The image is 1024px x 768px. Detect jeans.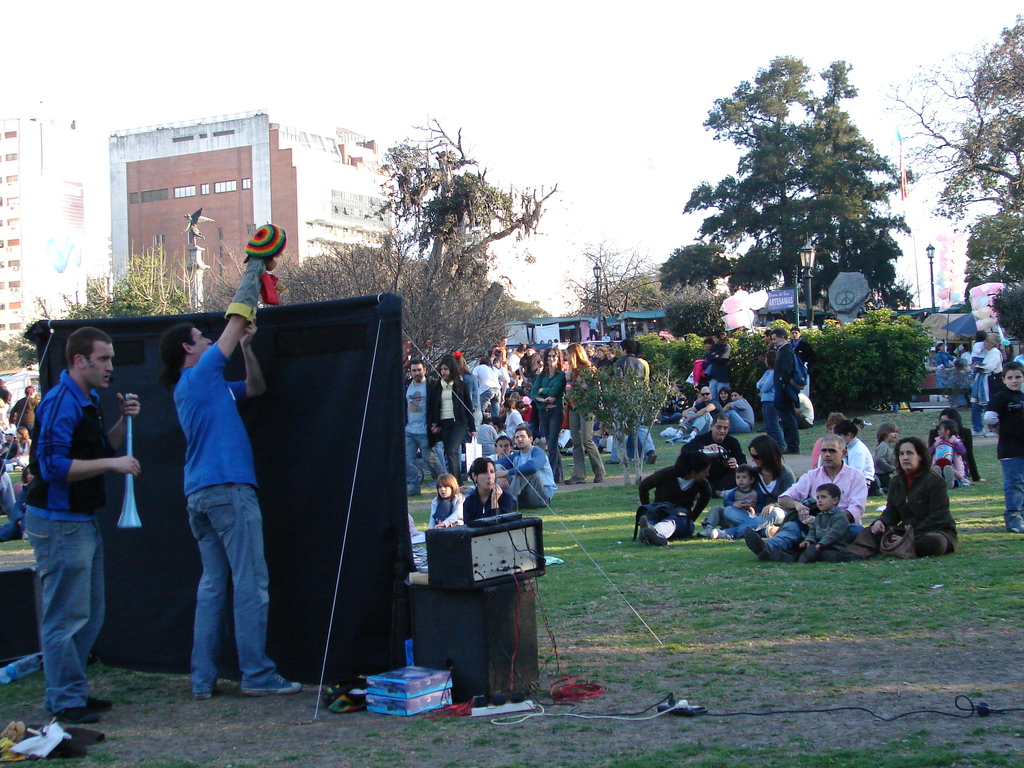
Detection: BBox(405, 431, 435, 487).
